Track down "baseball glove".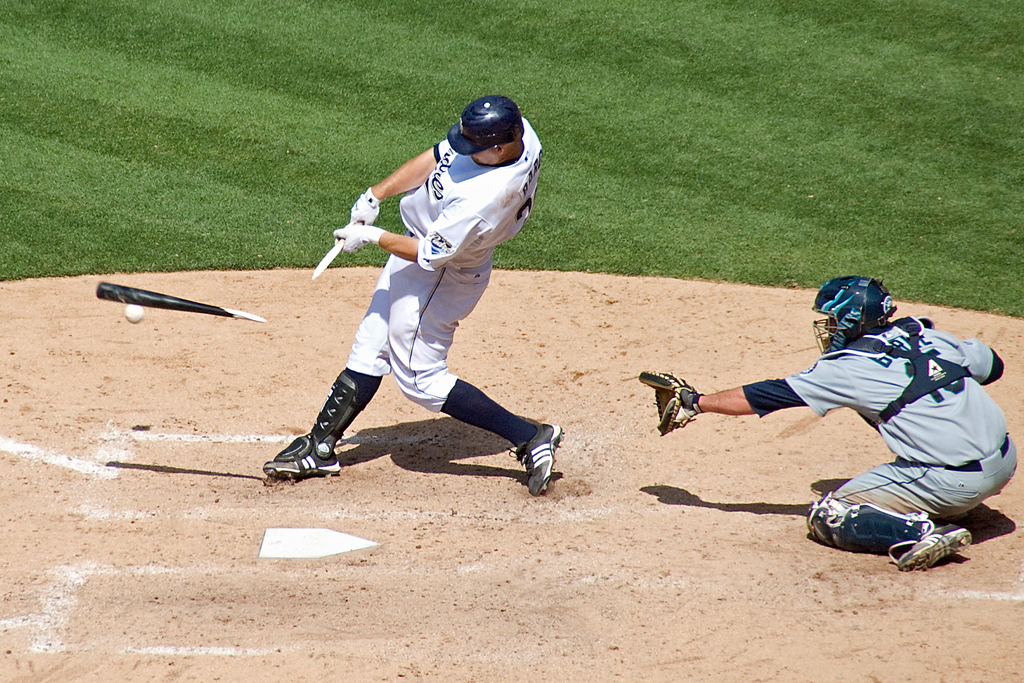
Tracked to detection(639, 362, 703, 437).
